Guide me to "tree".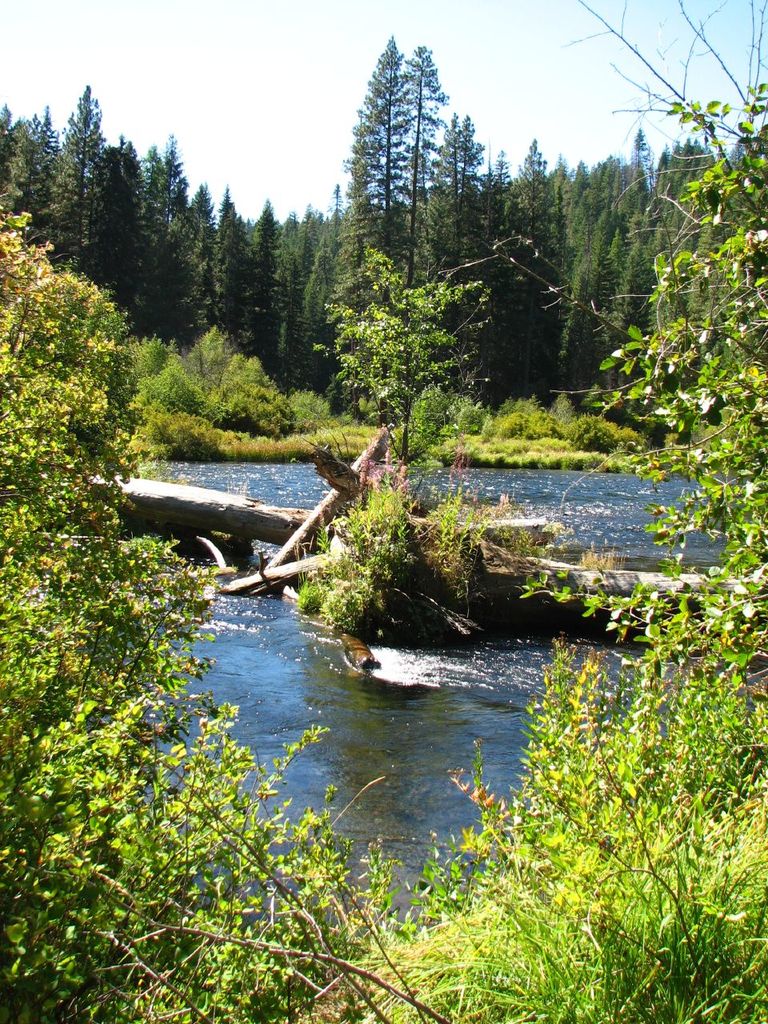
Guidance: 126:141:185:313.
